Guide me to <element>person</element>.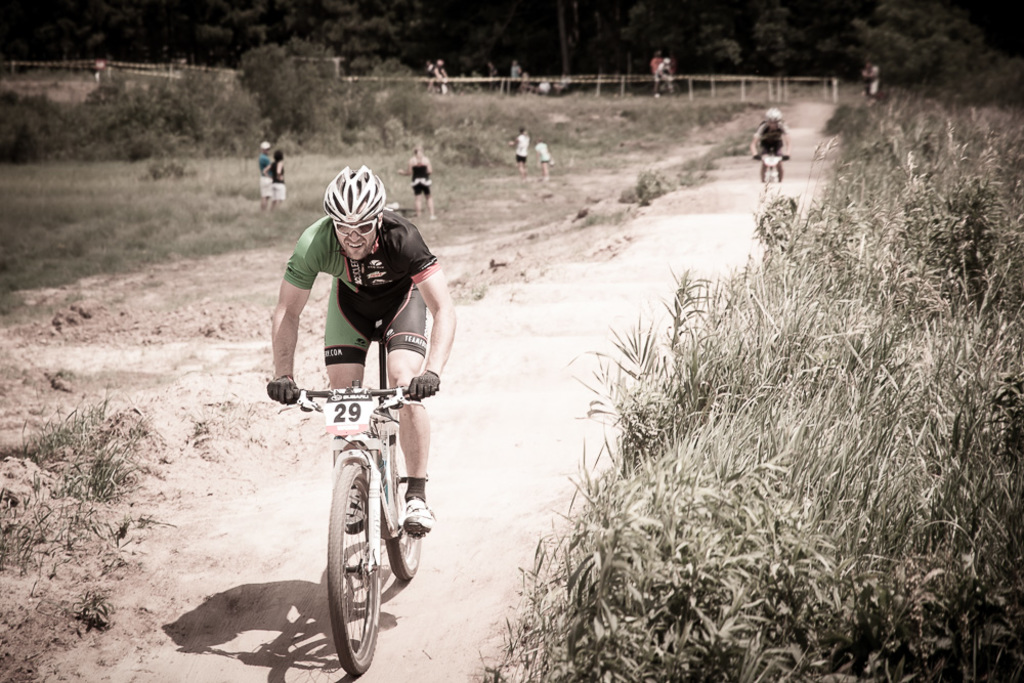
Guidance: (399,150,436,216).
